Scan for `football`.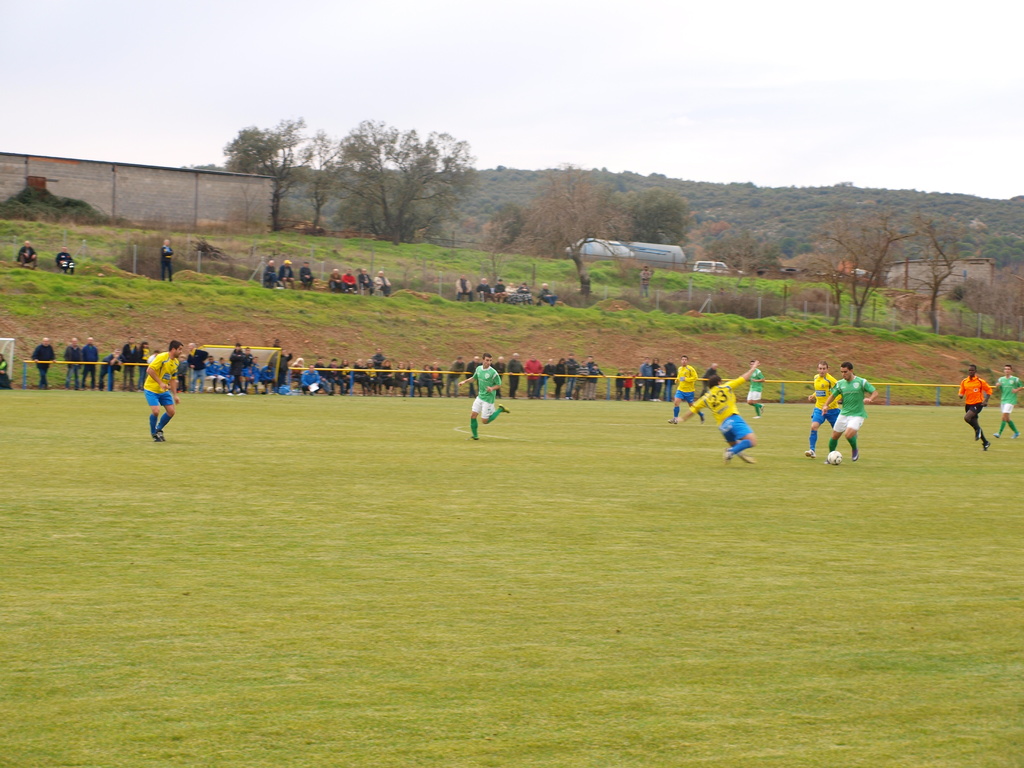
Scan result: bbox=[826, 447, 847, 462].
